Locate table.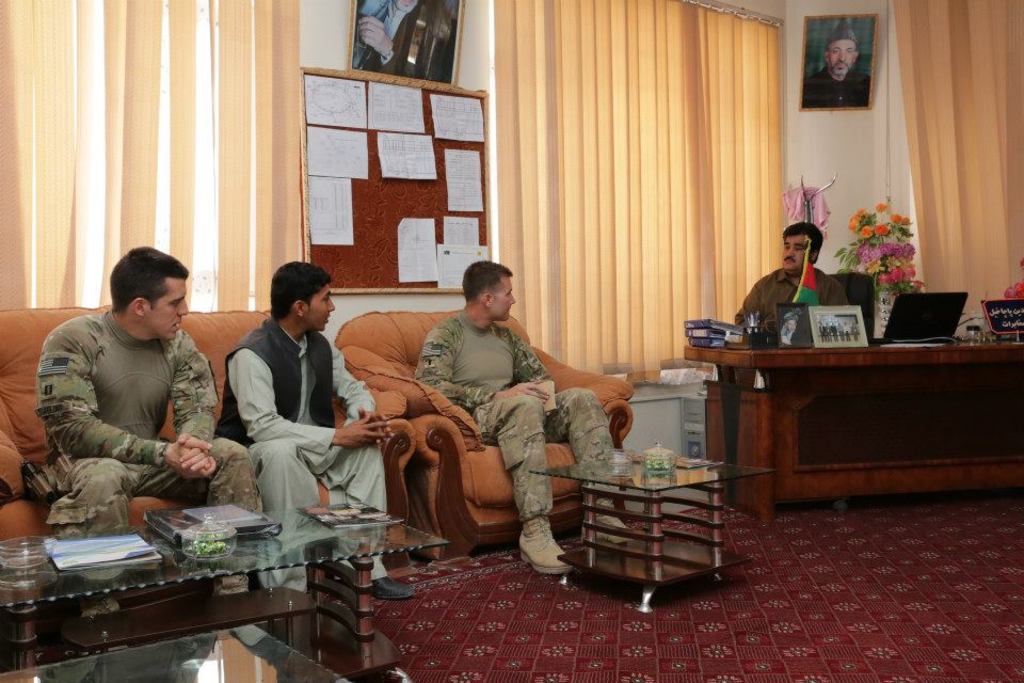
Bounding box: bbox(684, 337, 1023, 529).
